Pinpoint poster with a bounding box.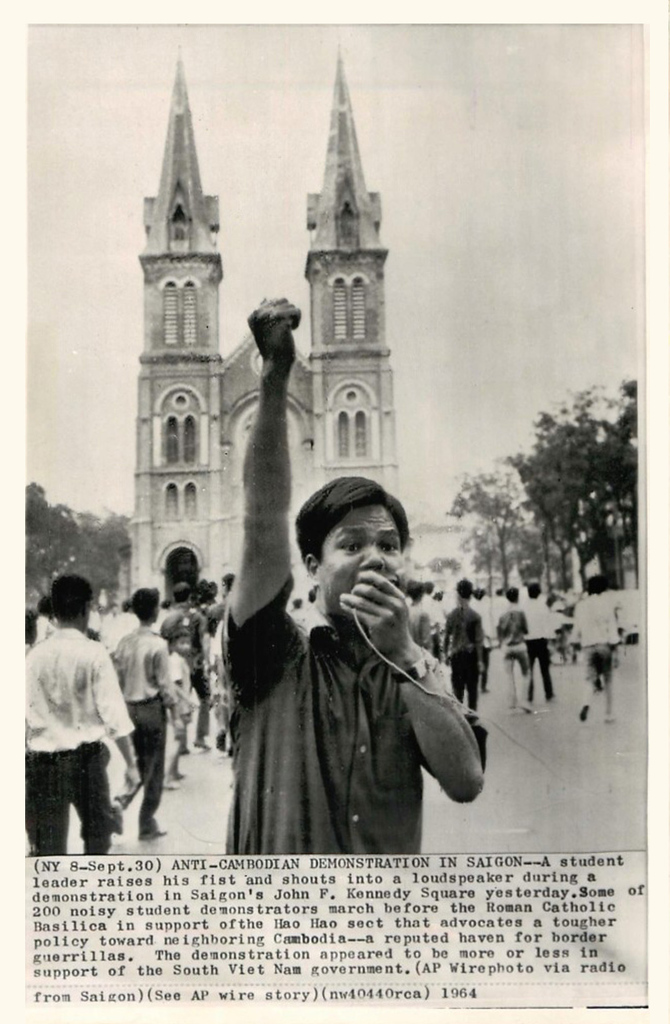
pyautogui.locateOnScreen(3, 8, 664, 1021).
